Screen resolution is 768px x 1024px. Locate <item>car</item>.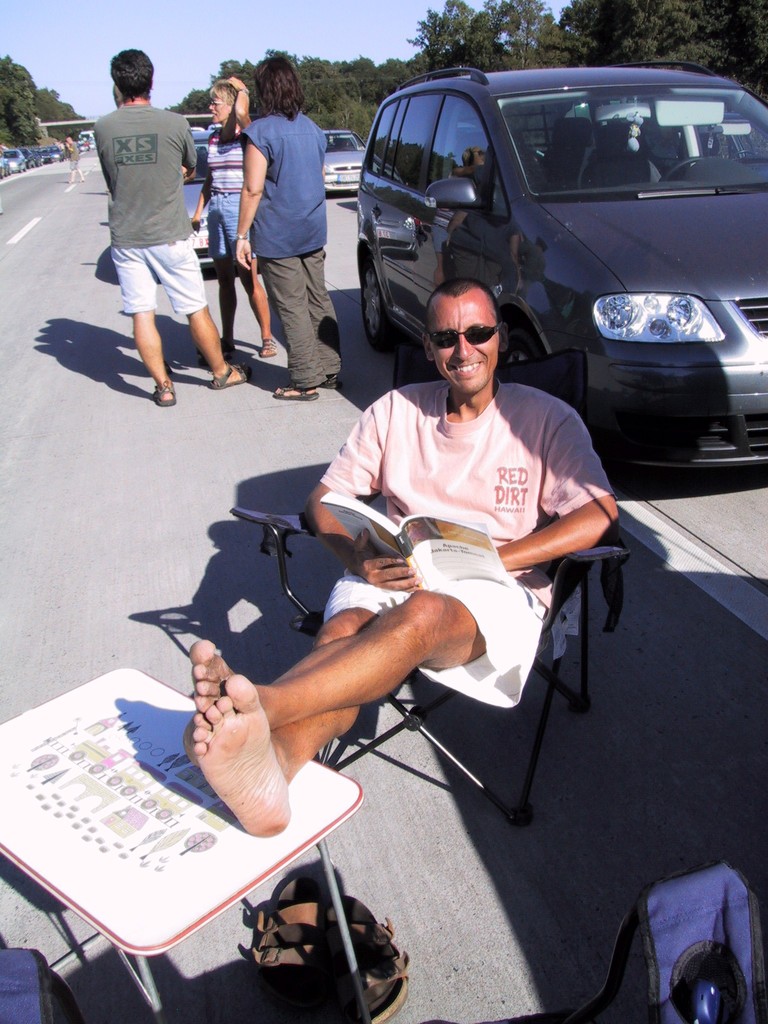
box(353, 57, 767, 477).
